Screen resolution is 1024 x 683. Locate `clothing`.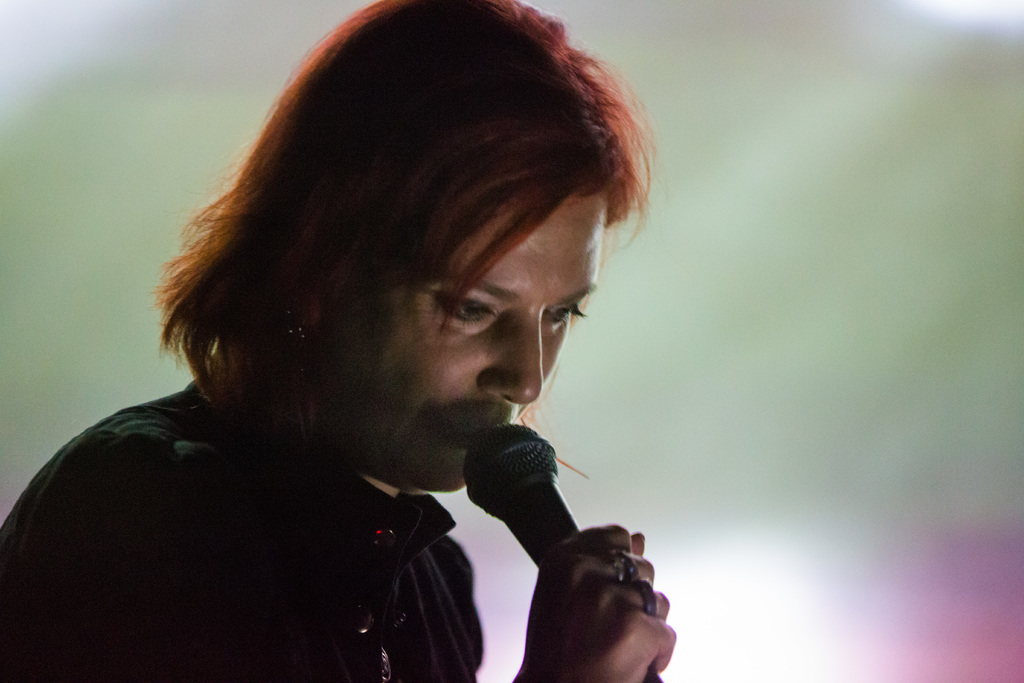
<bbox>0, 363, 495, 682</bbox>.
